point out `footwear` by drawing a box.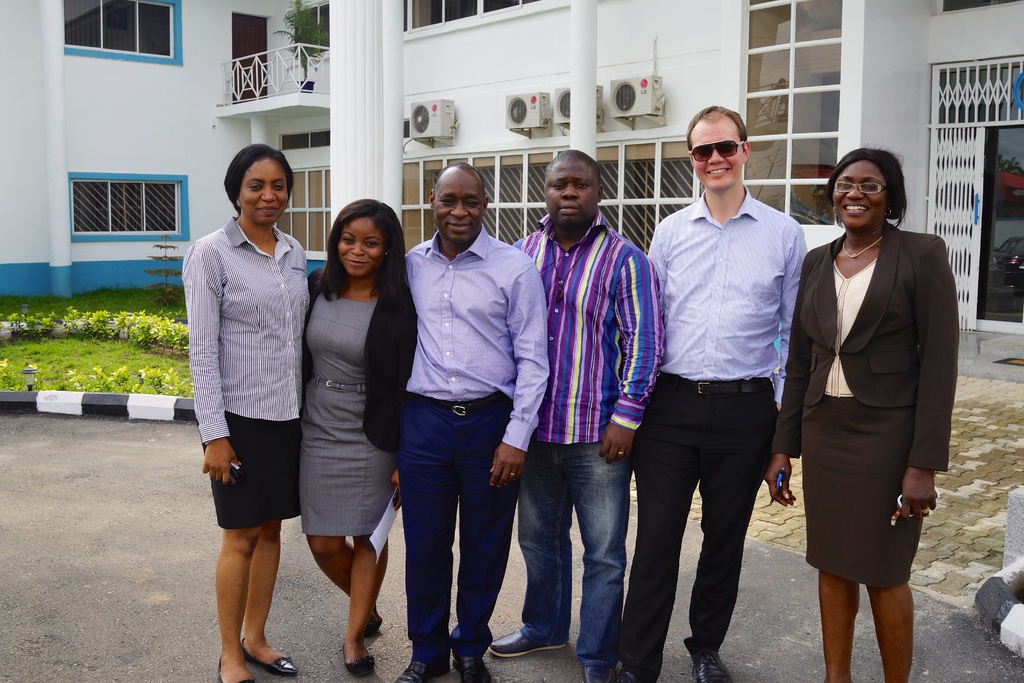
detection(484, 626, 572, 658).
